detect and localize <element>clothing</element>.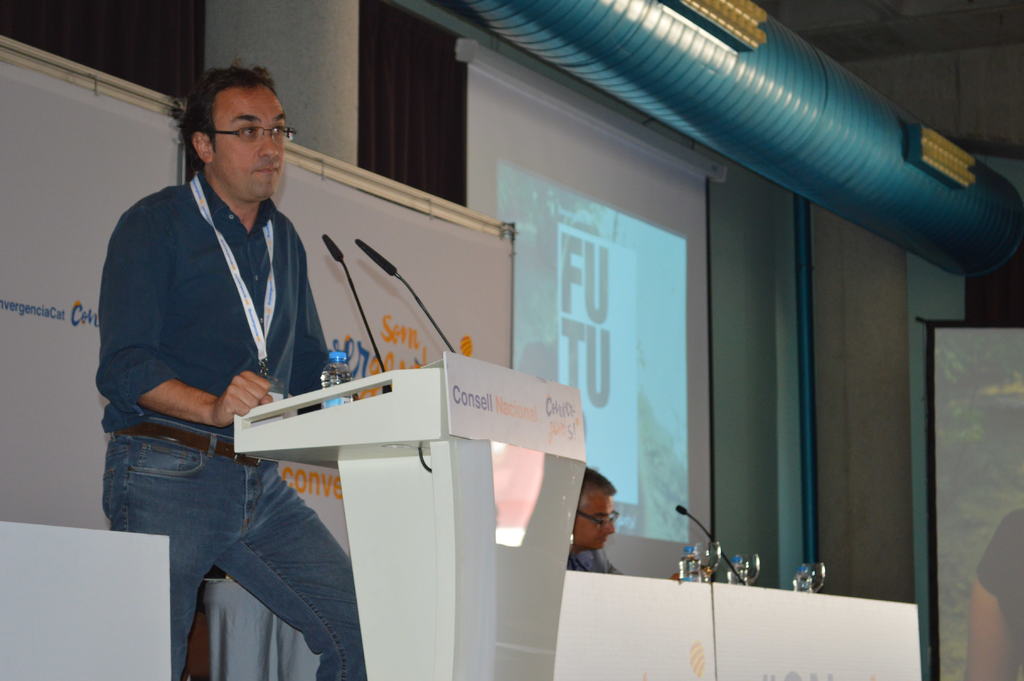
Localized at <region>82, 195, 372, 613</region>.
